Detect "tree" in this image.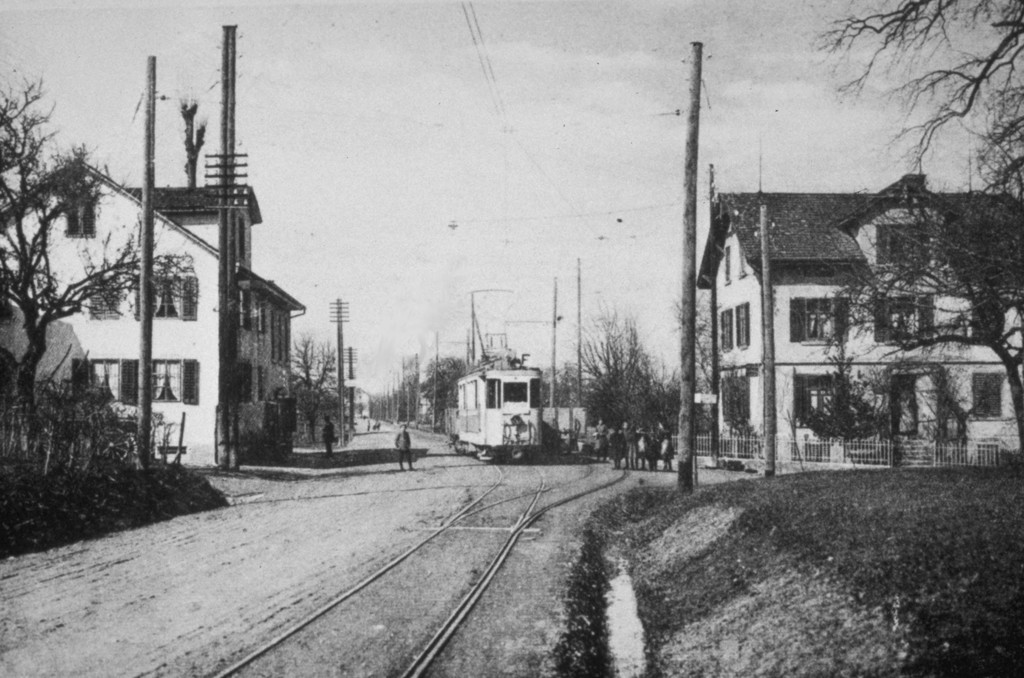
Detection: crop(420, 346, 474, 452).
